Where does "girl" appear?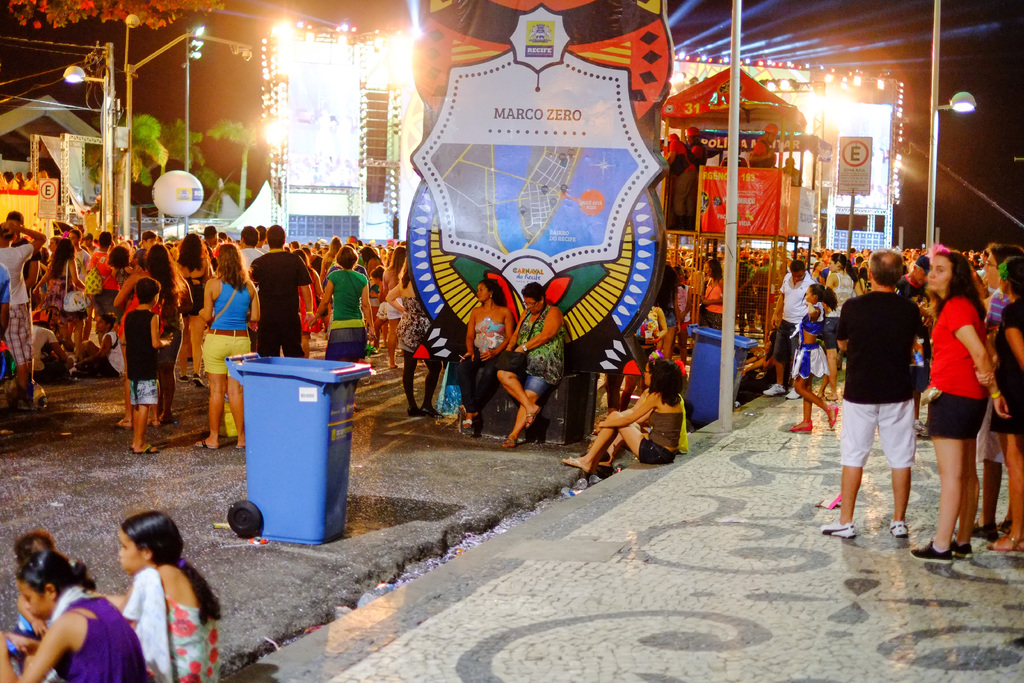
Appears at rect(934, 254, 1013, 555).
